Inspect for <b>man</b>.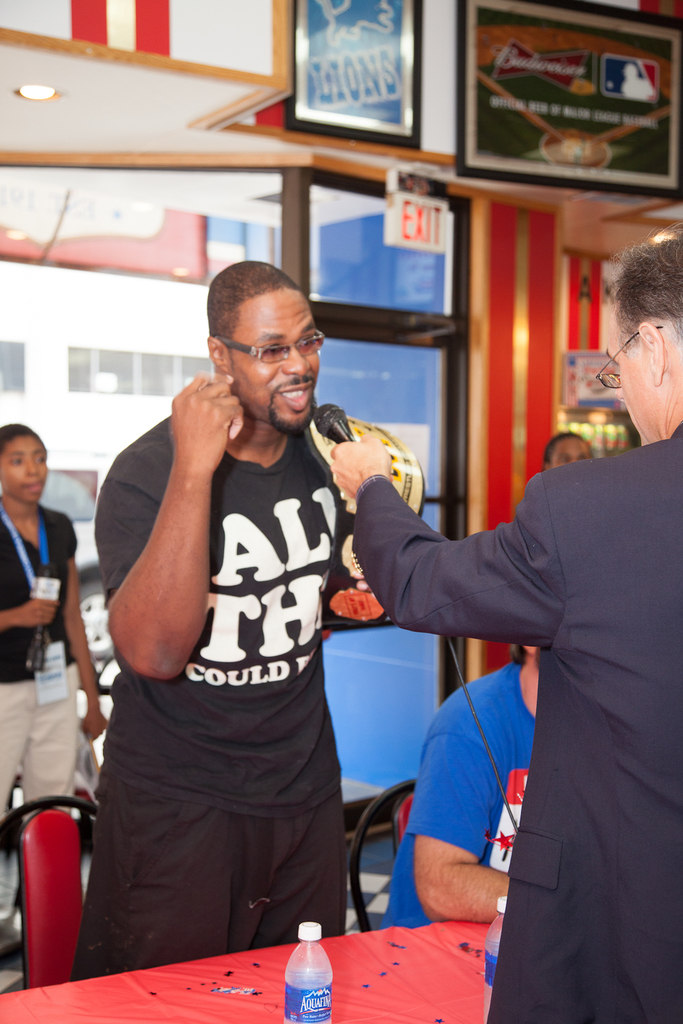
Inspection: box(94, 259, 347, 958).
